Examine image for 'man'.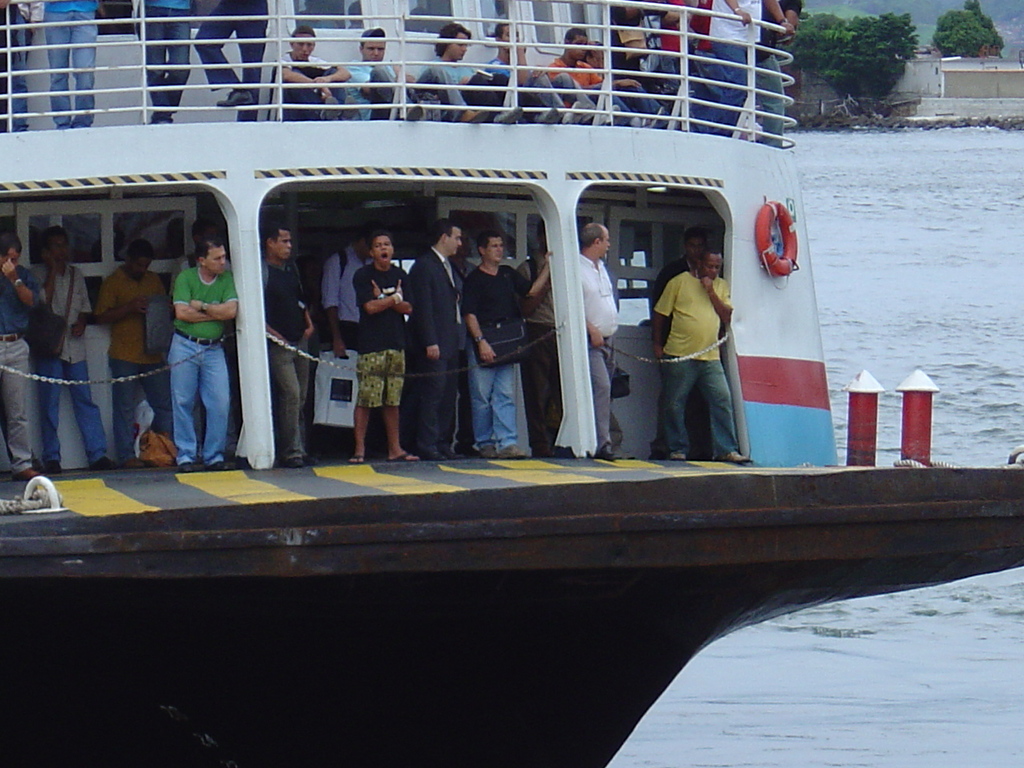
Examination result: (x1=338, y1=24, x2=492, y2=126).
